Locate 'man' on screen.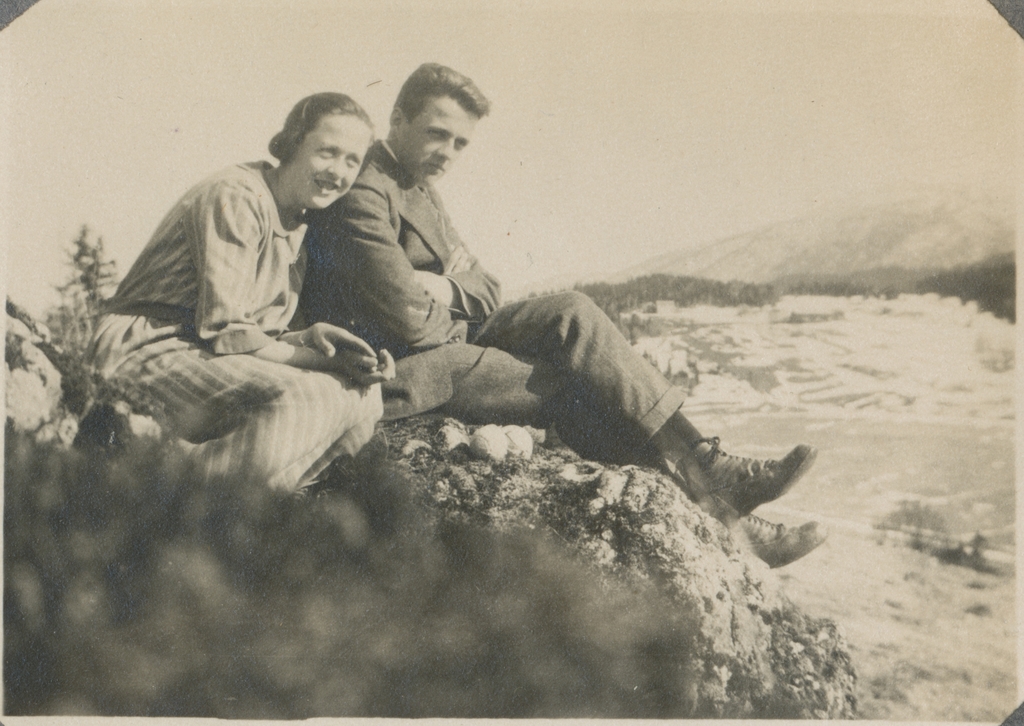
On screen at l=298, t=49, r=831, b=568.
